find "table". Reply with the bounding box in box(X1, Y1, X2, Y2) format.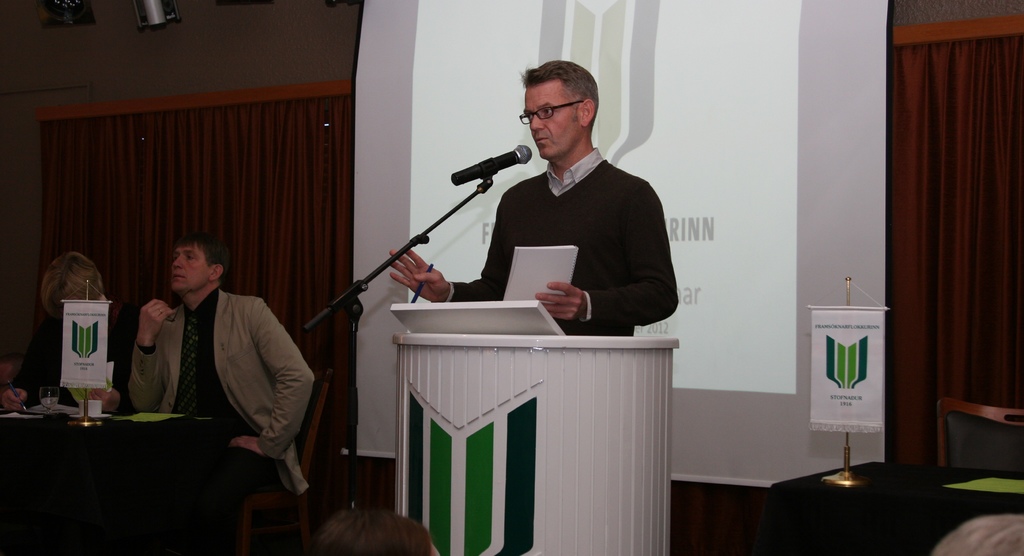
box(0, 391, 231, 555).
